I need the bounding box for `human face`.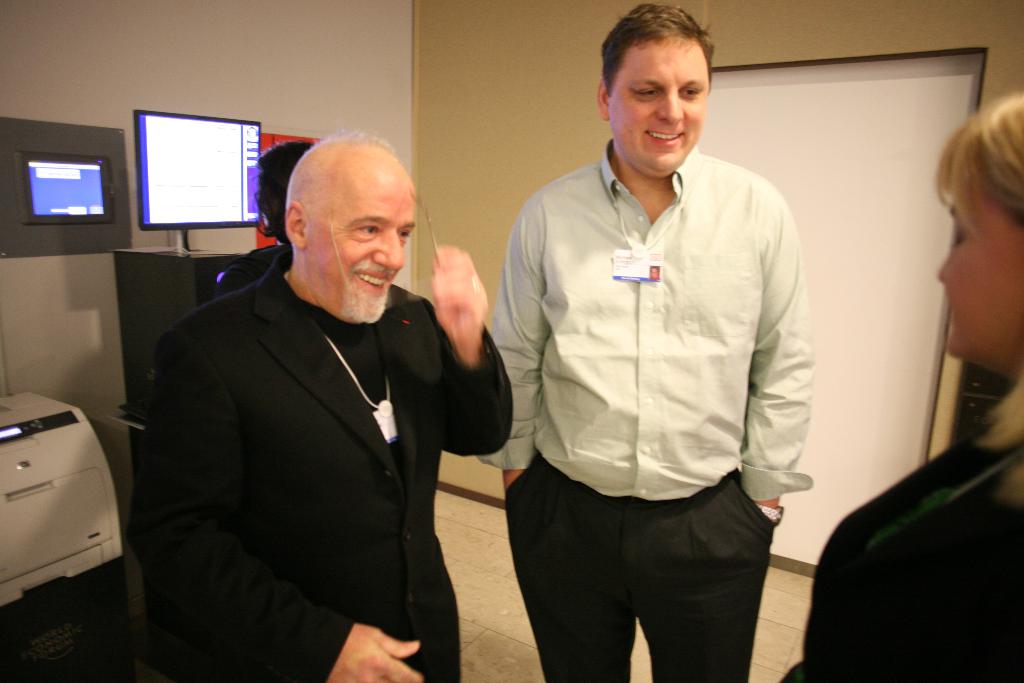
Here it is: <region>612, 50, 710, 177</region>.
